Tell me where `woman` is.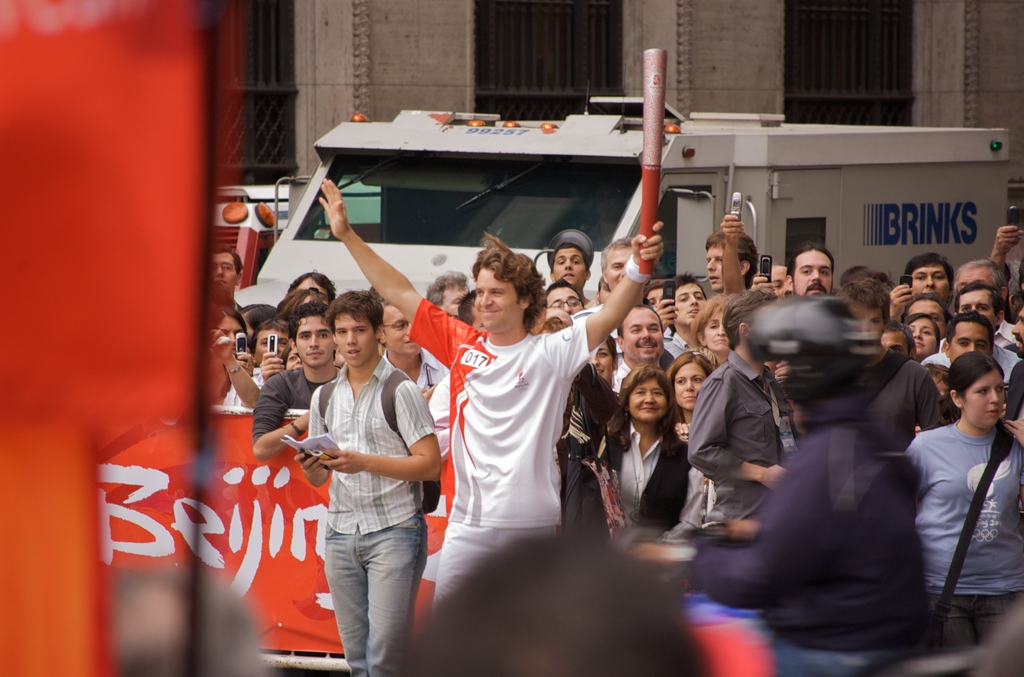
`woman` is at [left=689, top=287, right=742, bottom=367].
